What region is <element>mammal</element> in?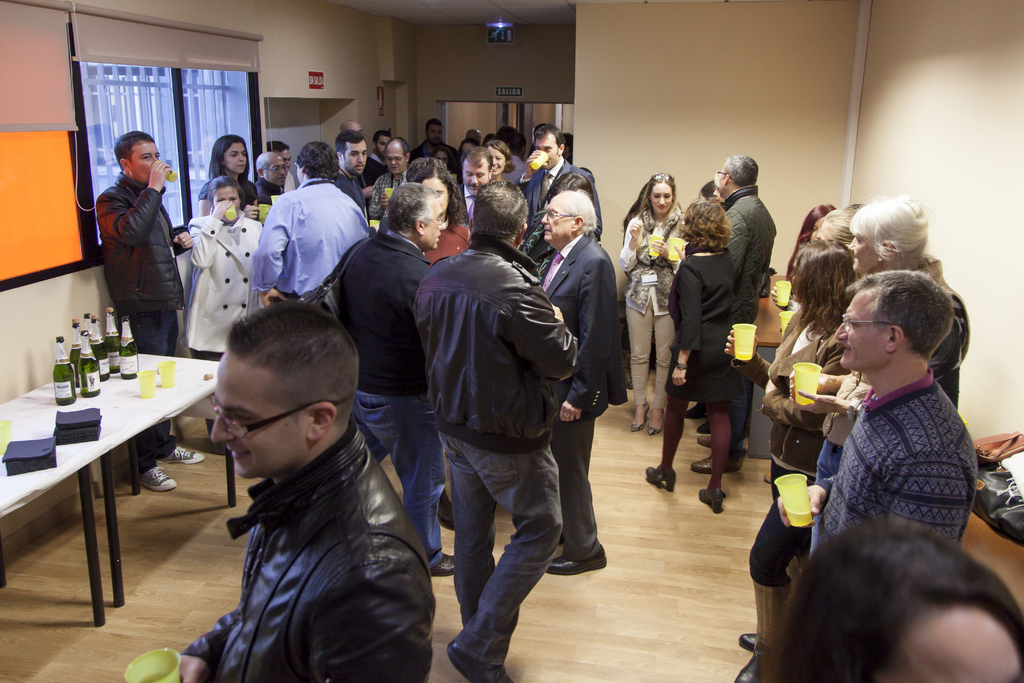
417, 161, 593, 679.
